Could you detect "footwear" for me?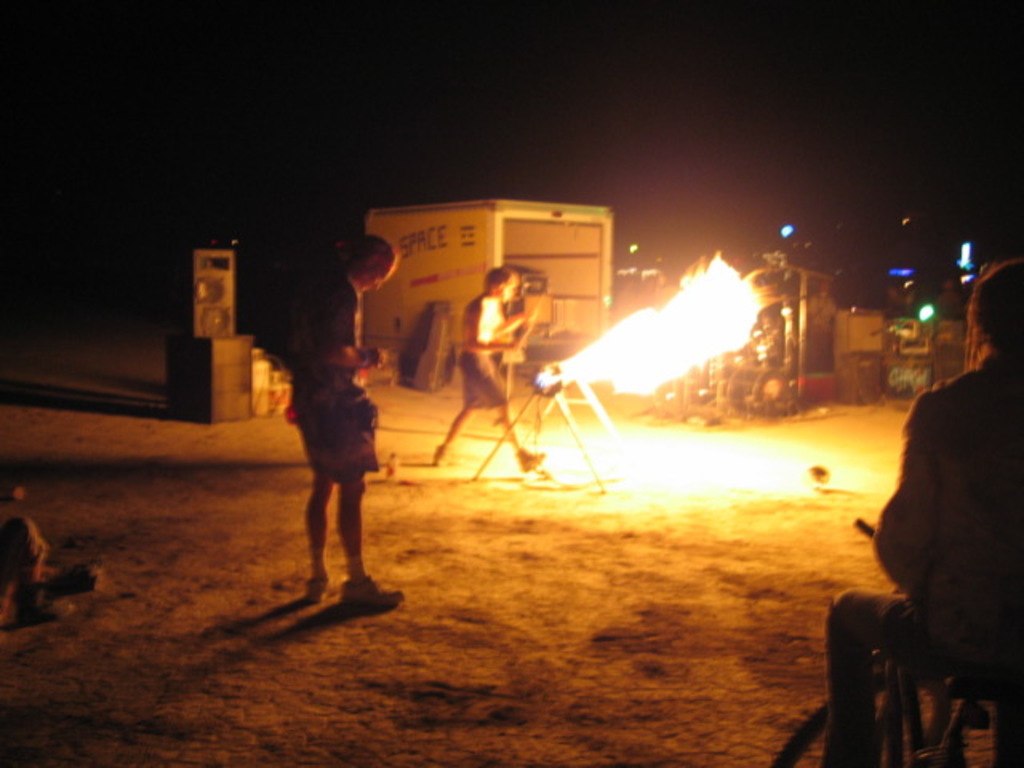
Detection result: 514,442,542,472.
